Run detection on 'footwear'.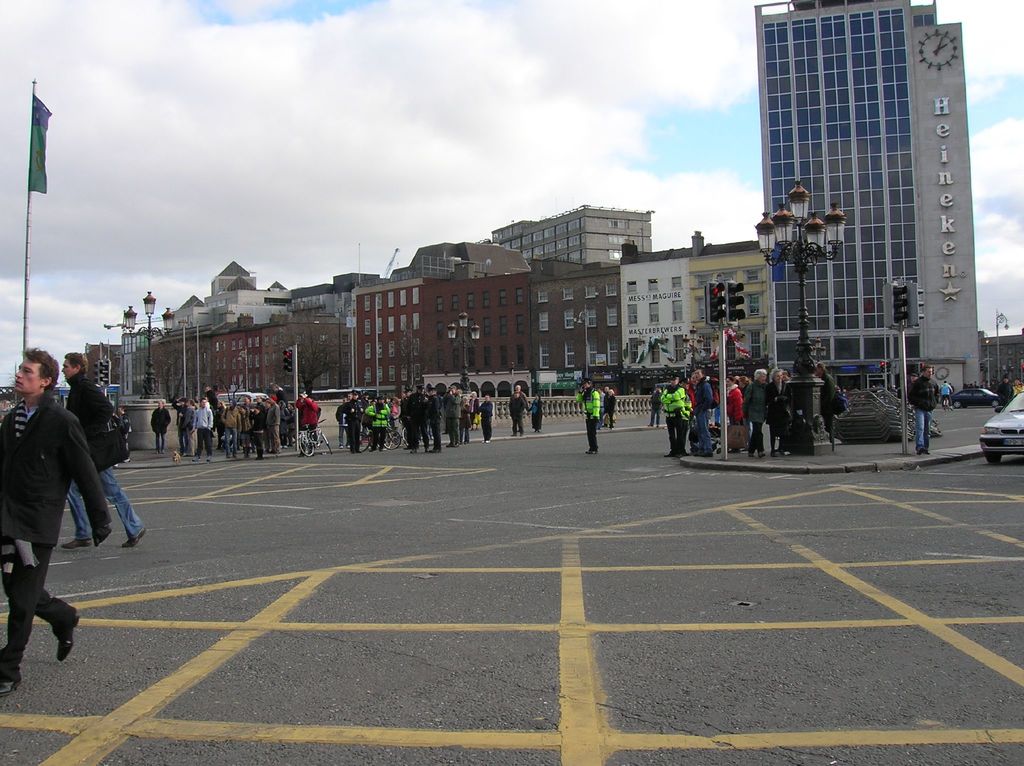
Result: detection(431, 448, 438, 451).
